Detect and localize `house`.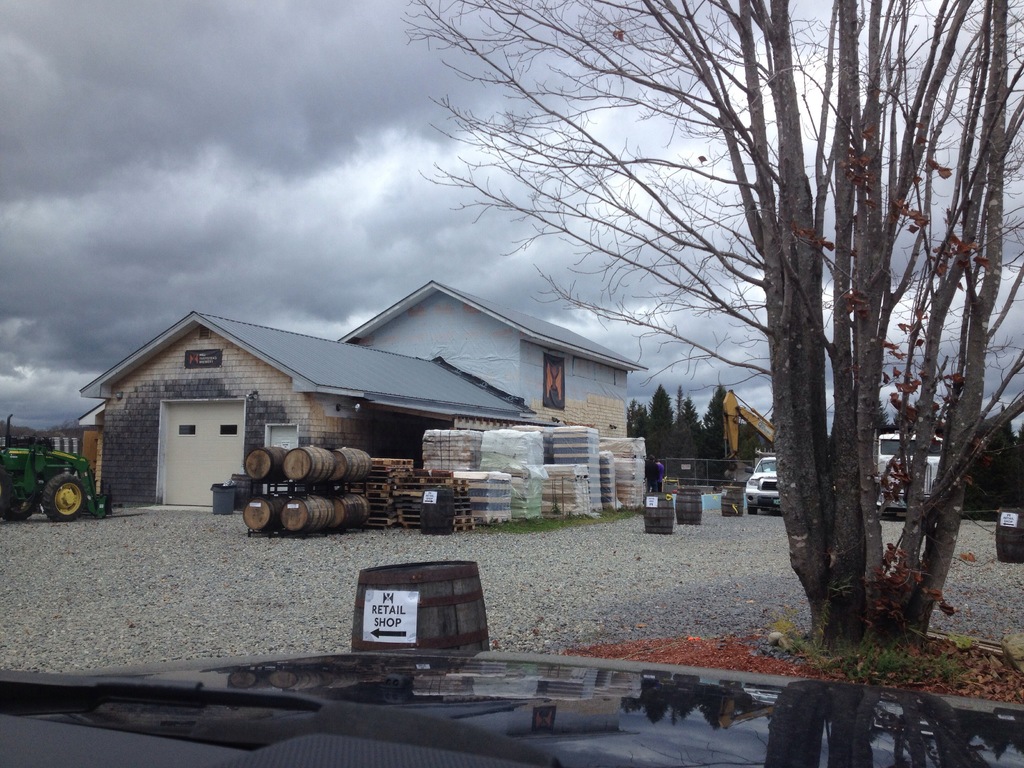
Localized at 332, 278, 646, 449.
